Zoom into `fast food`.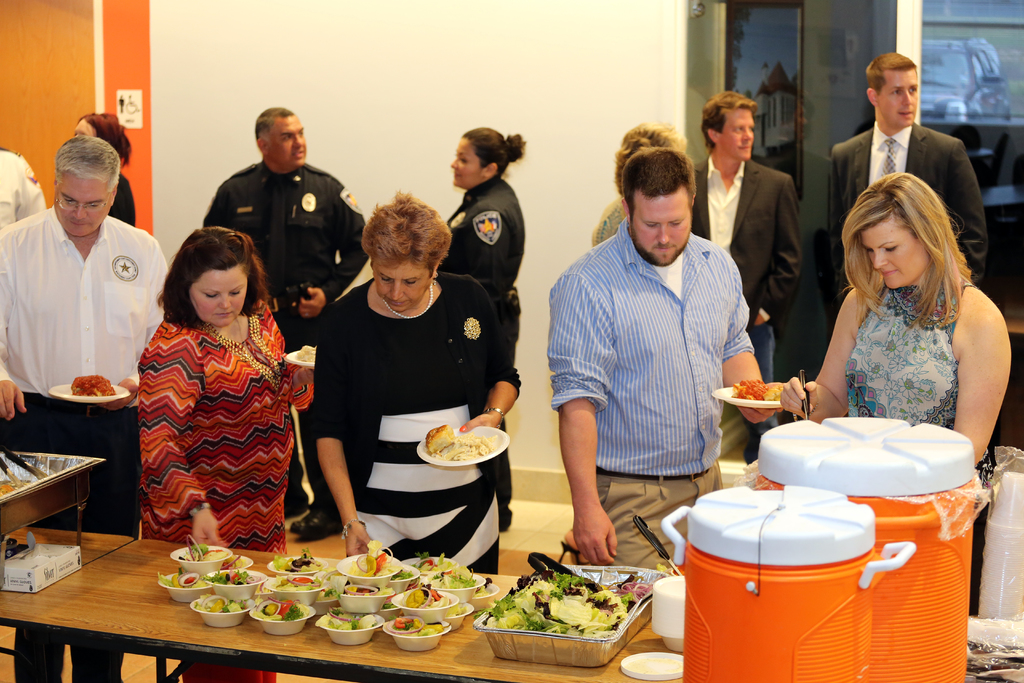
Zoom target: region(157, 565, 216, 588).
